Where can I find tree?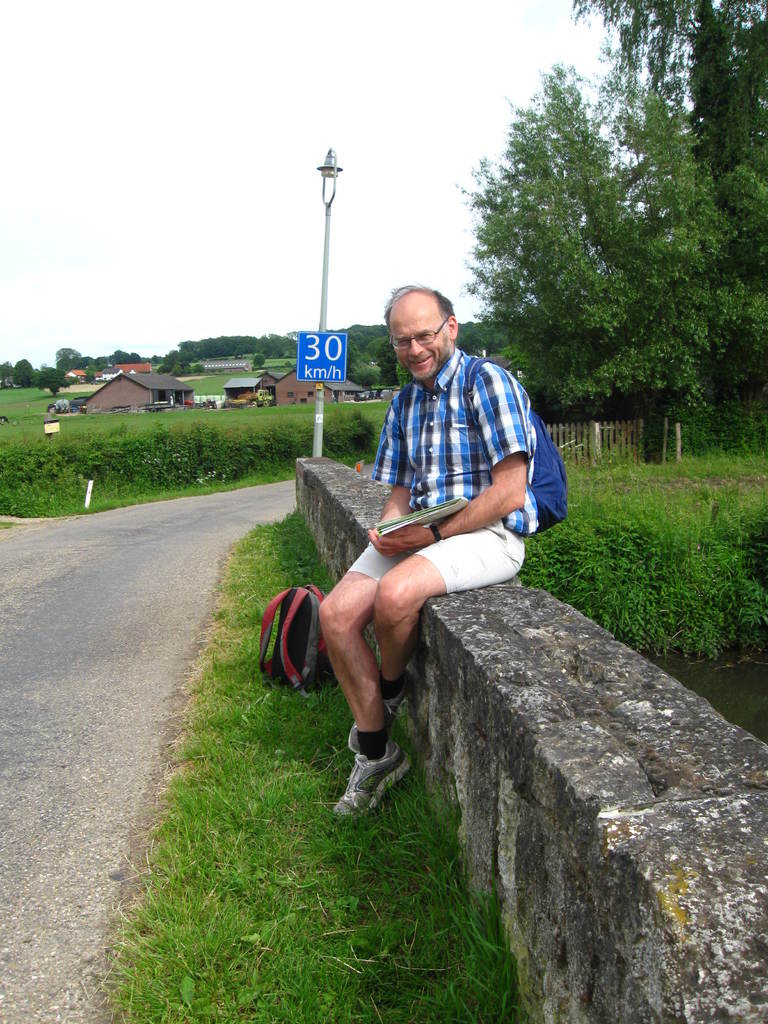
You can find it at rect(195, 364, 202, 376).
